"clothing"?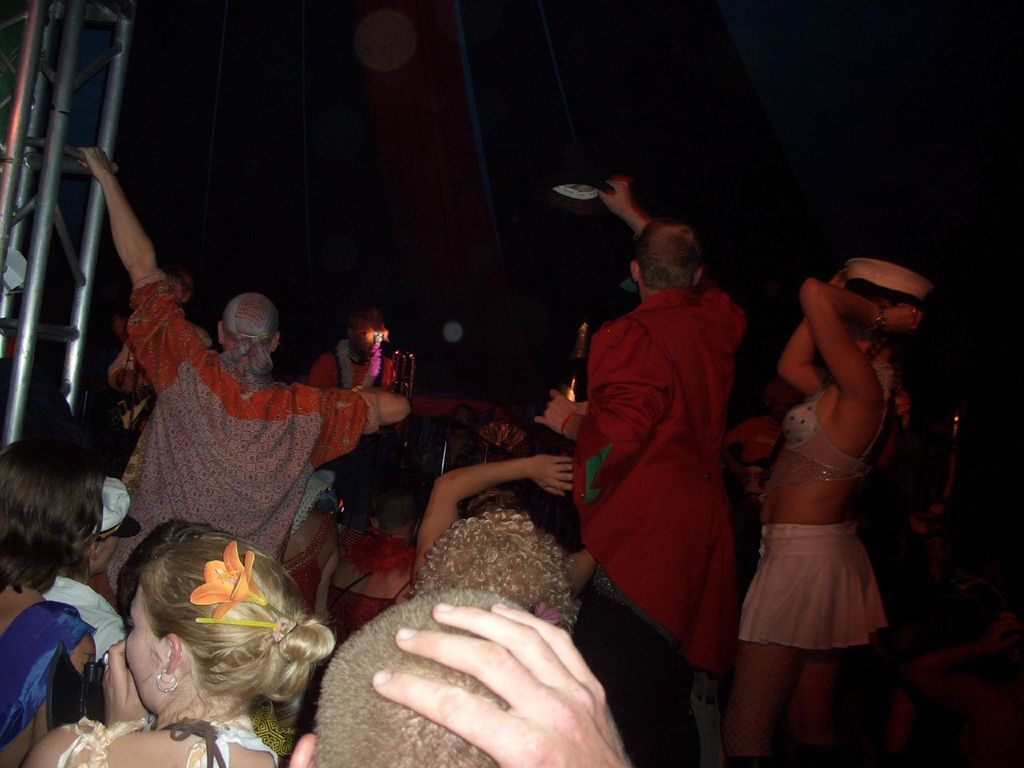
crop(758, 393, 878, 495)
